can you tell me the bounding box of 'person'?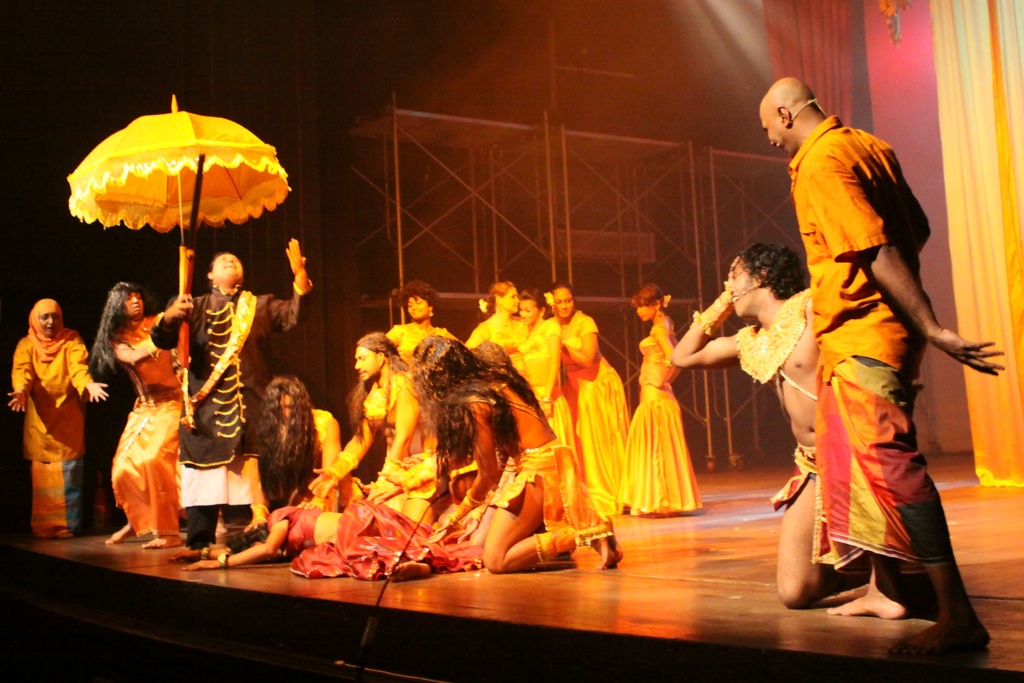
{"left": 529, "top": 280, "right": 639, "bottom": 523}.
